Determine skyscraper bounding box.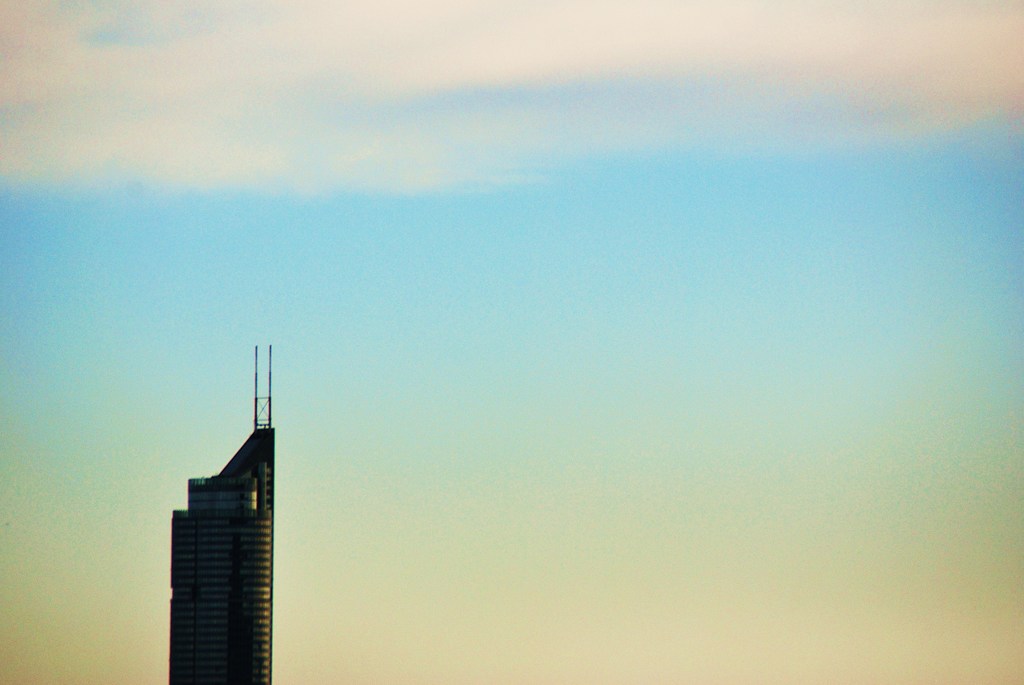
Determined: (left=162, top=331, right=285, bottom=684).
